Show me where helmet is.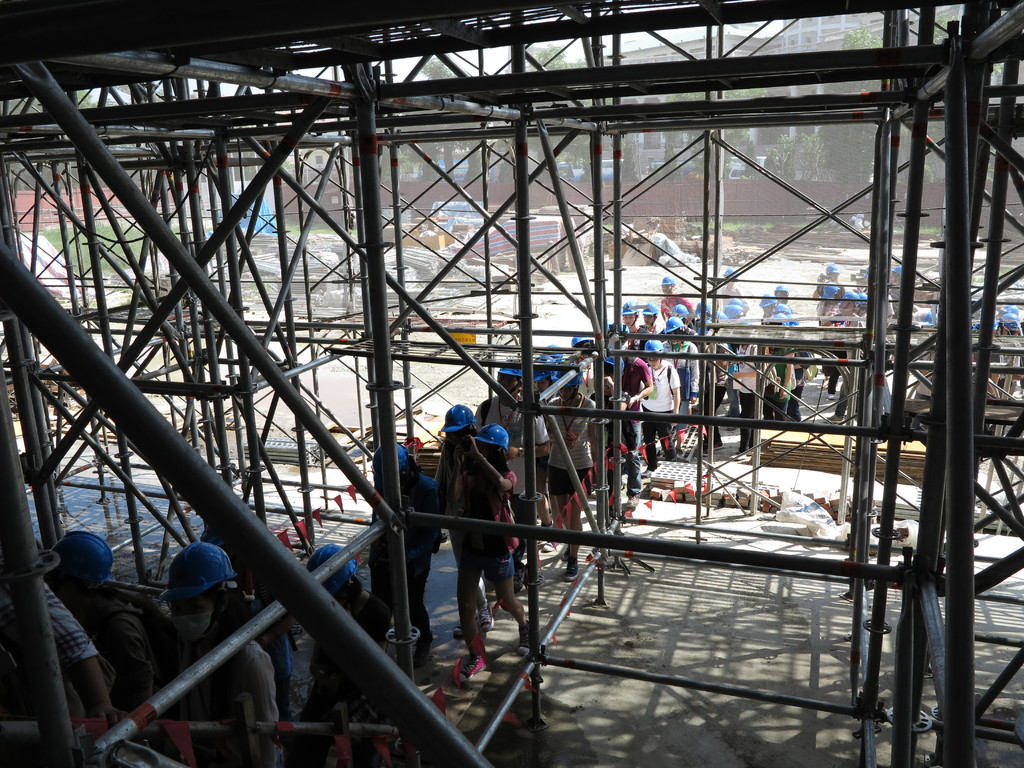
helmet is at rect(658, 315, 689, 331).
